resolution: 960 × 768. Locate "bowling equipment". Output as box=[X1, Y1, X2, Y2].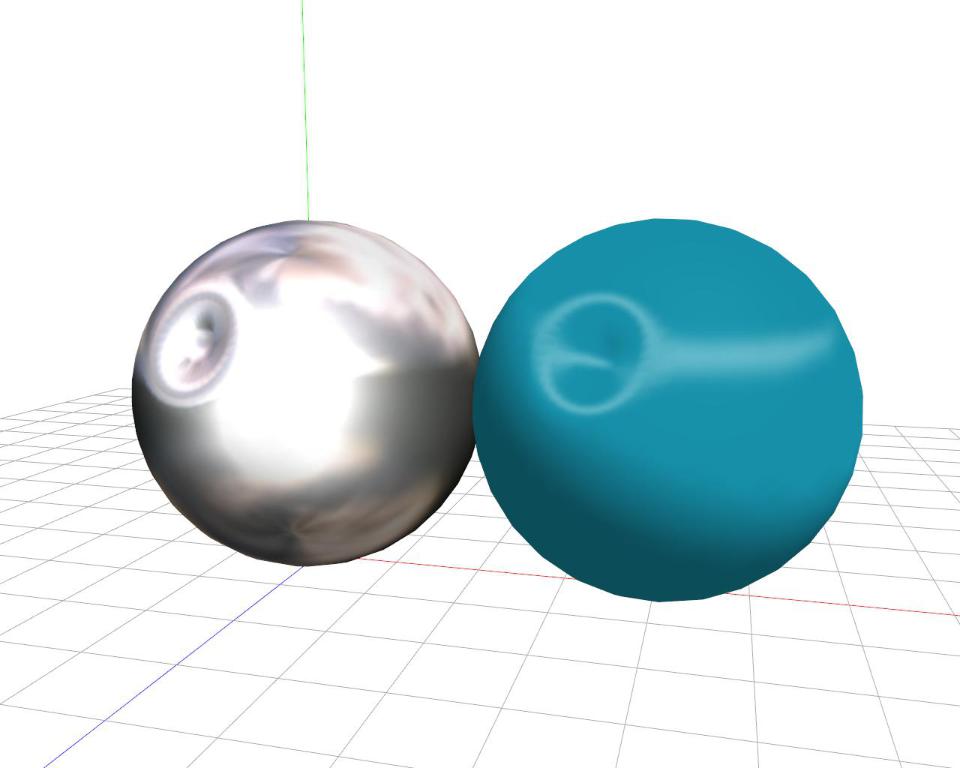
box=[139, 197, 484, 576].
